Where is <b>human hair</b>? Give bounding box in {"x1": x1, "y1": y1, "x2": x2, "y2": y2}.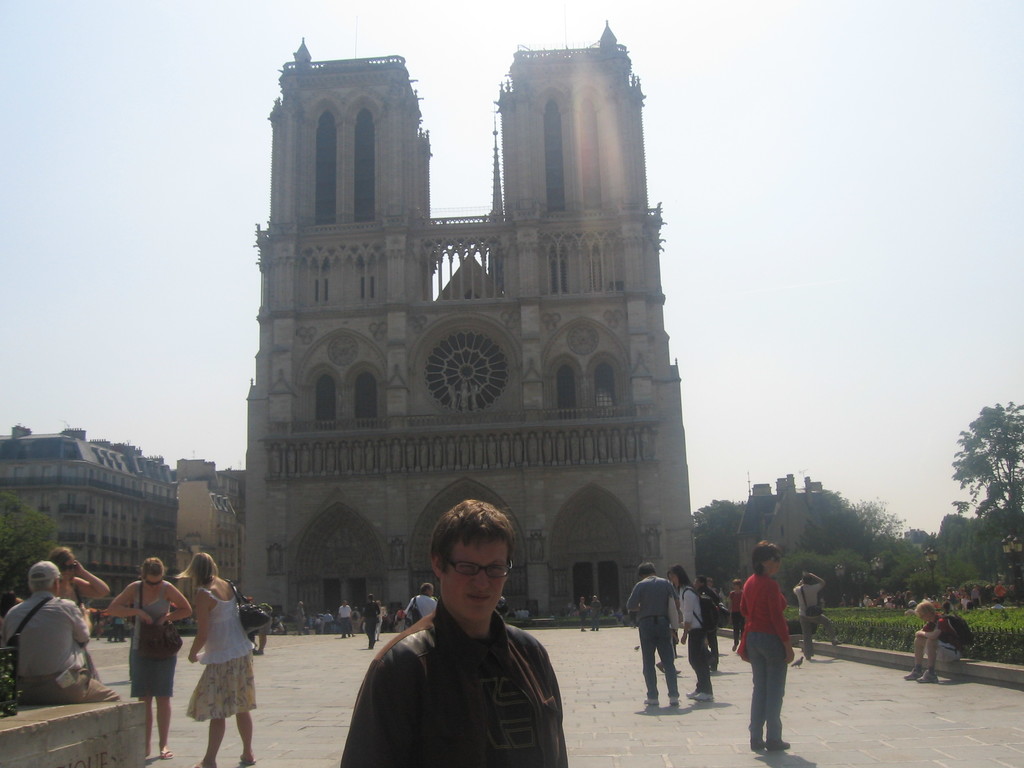
{"x1": 752, "y1": 538, "x2": 784, "y2": 577}.
